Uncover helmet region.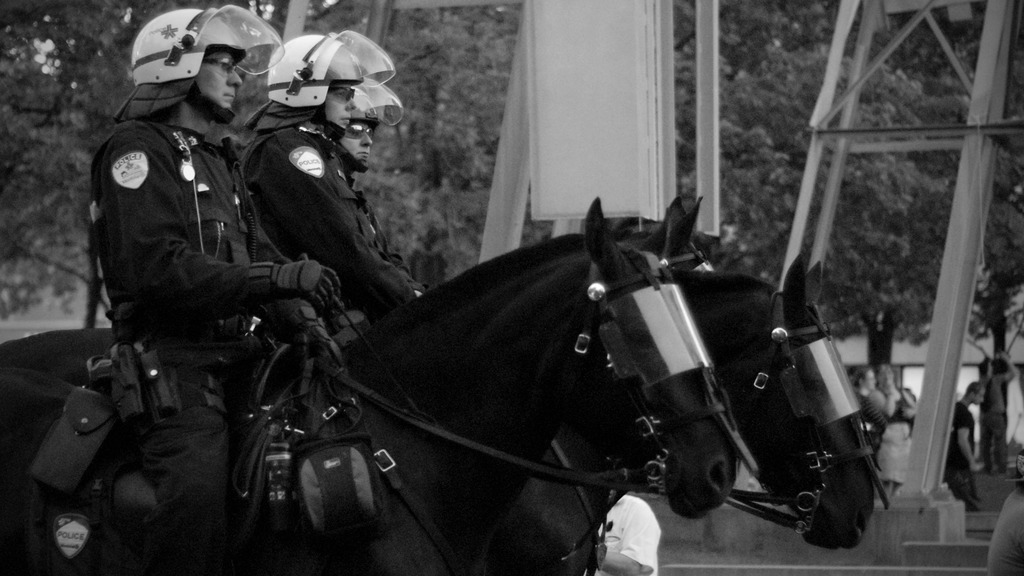
Uncovered: [x1=126, y1=4, x2=286, y2=131].
